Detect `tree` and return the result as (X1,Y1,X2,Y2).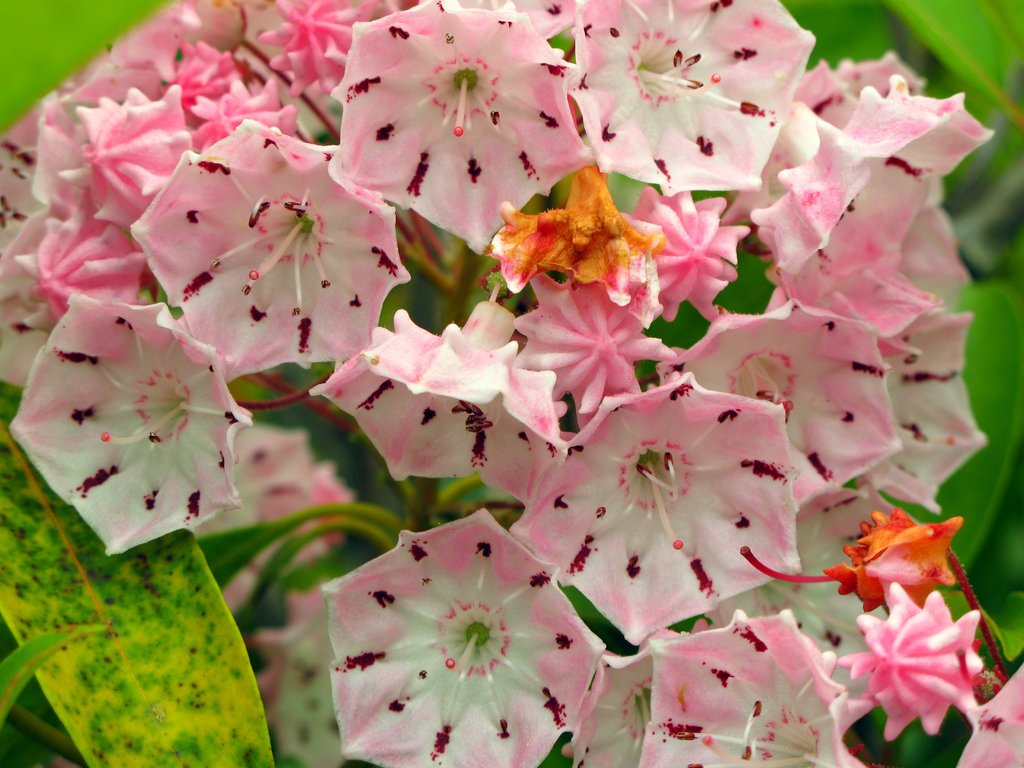
(0,0,1023,767).
